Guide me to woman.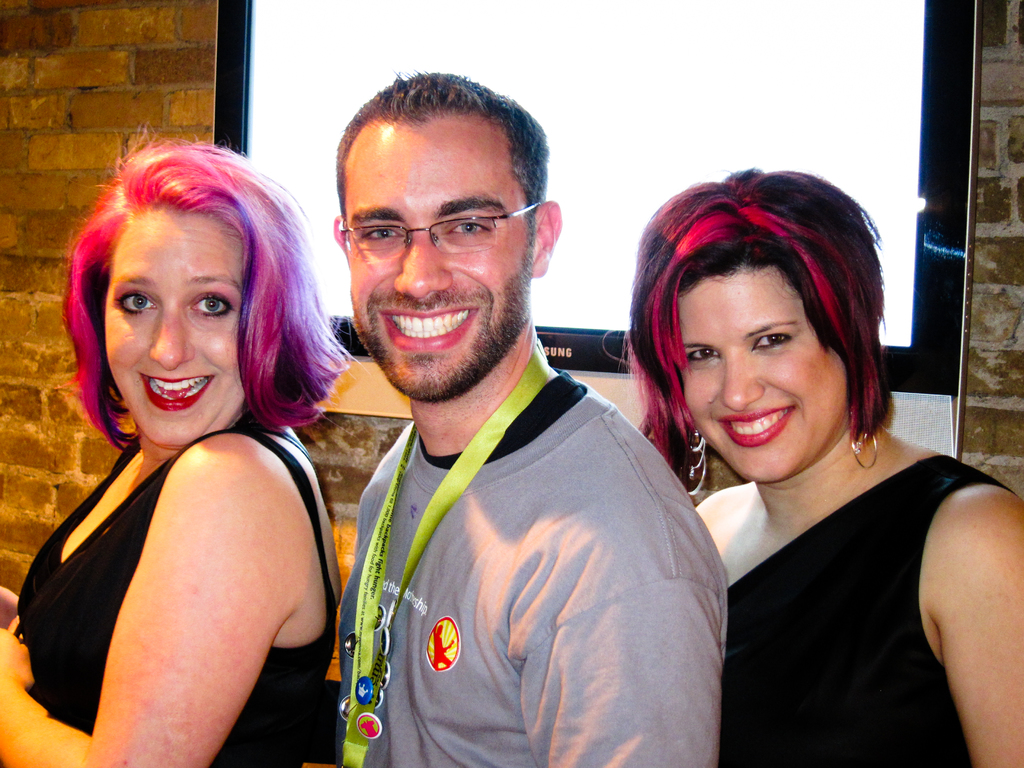
Guidance: (x1=0, y1=128, x2=346, y2=767).
